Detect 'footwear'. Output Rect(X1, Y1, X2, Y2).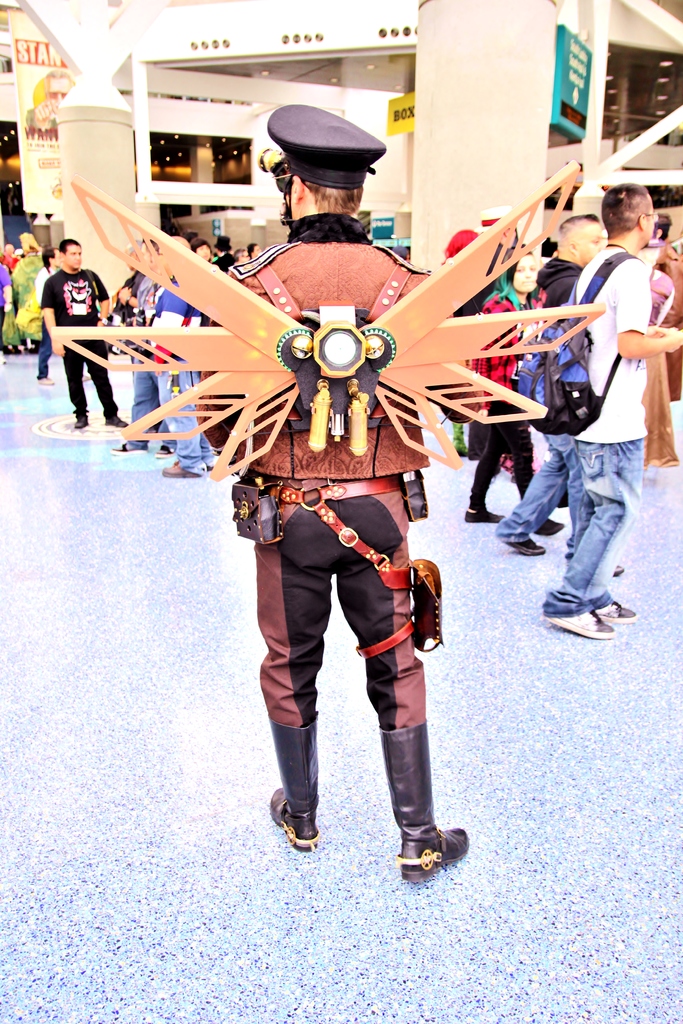
Rect(152, 442, 174, 454).
